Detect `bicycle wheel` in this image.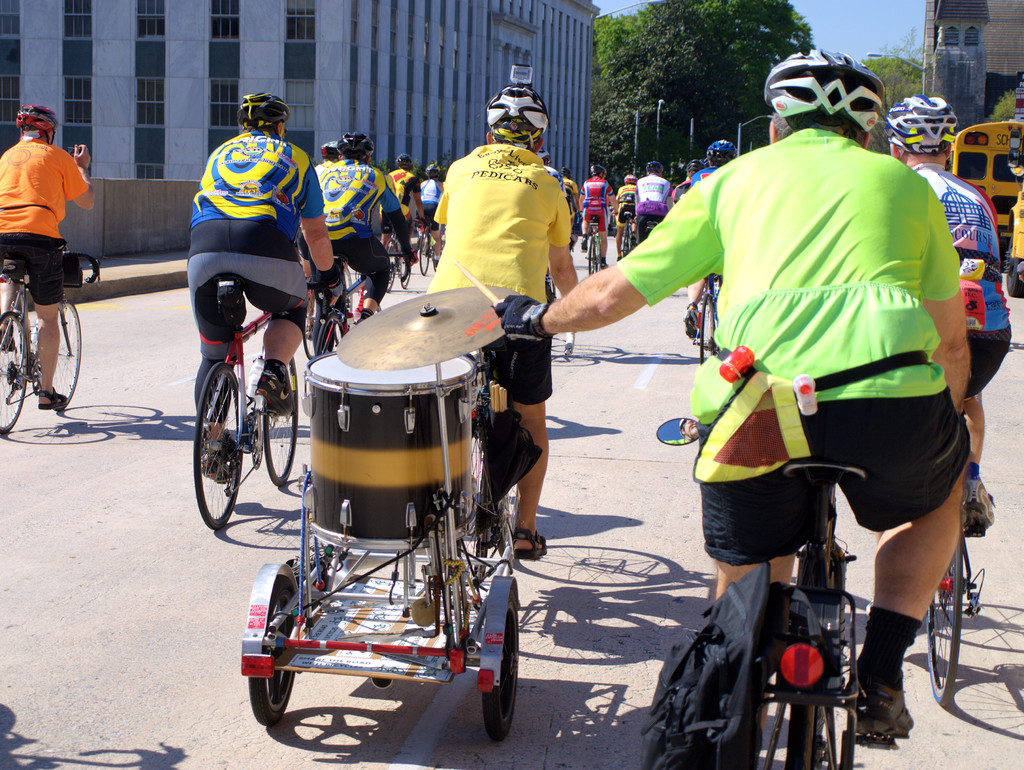
Detection: (left=344, top=265, right=354, bottom=307).
